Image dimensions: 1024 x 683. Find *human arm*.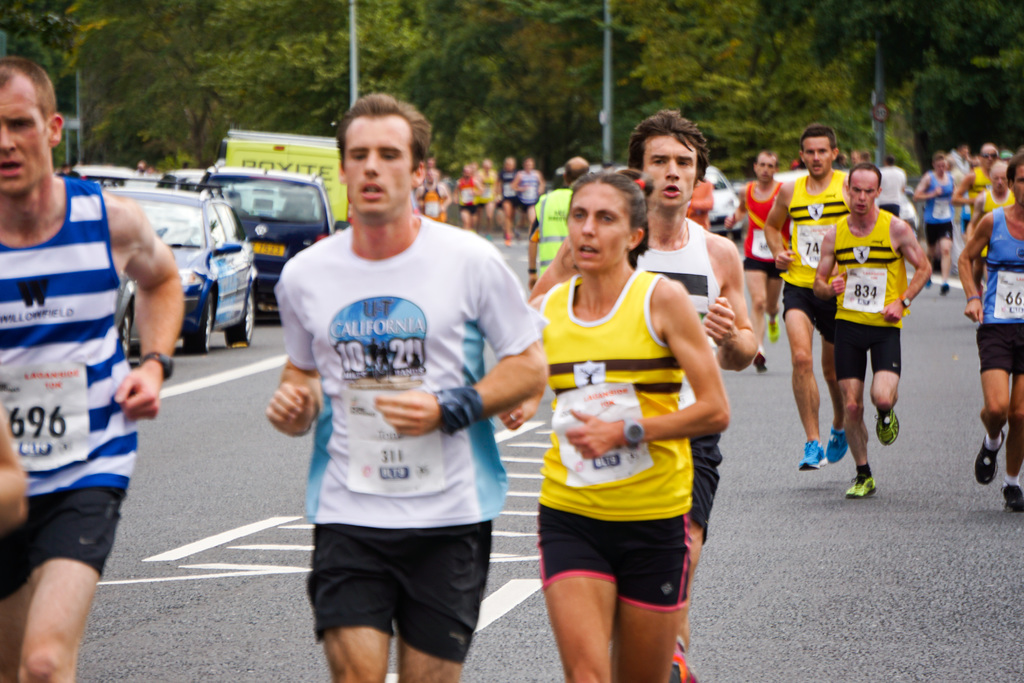
264,266,328,442.
